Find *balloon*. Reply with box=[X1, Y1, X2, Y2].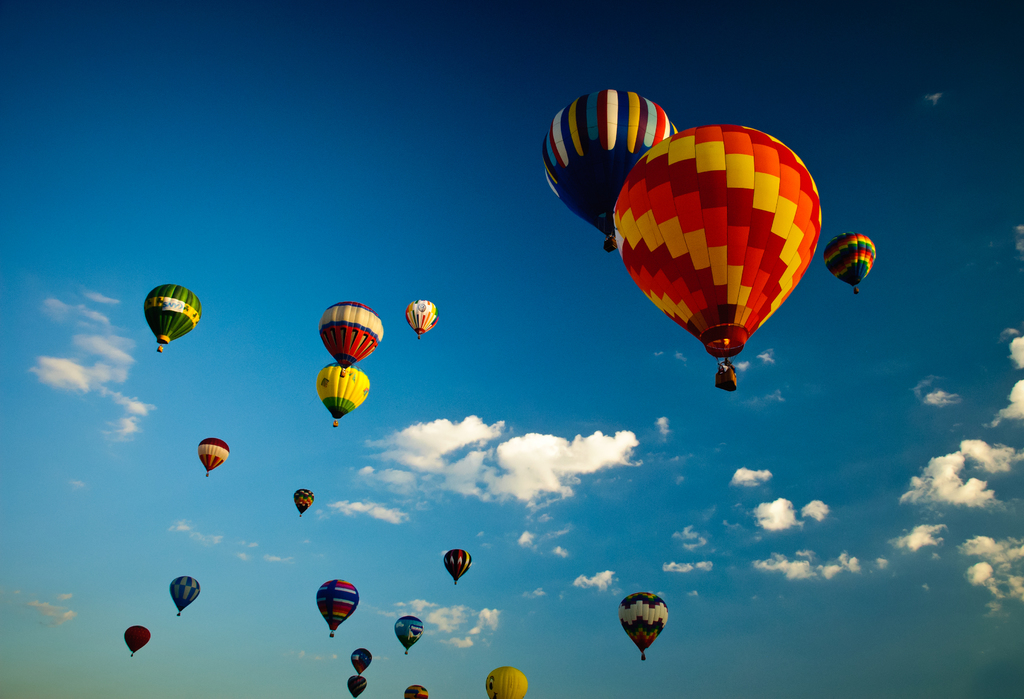
box=[346, 675, 366, 698].
